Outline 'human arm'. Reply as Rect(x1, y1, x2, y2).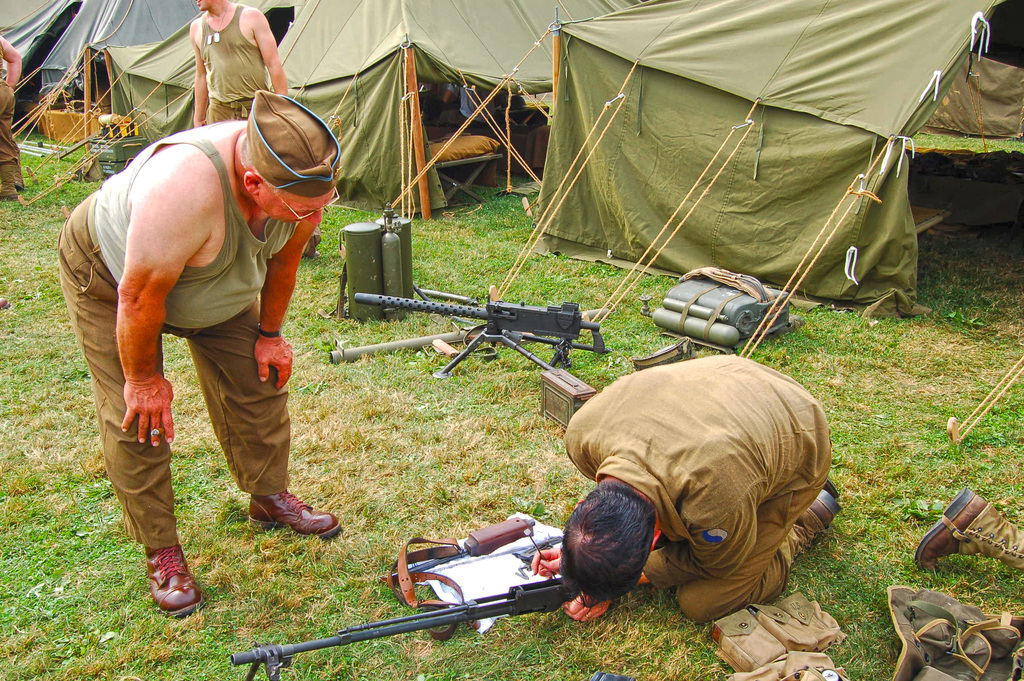
Rect(251, 1, 296, 108).
